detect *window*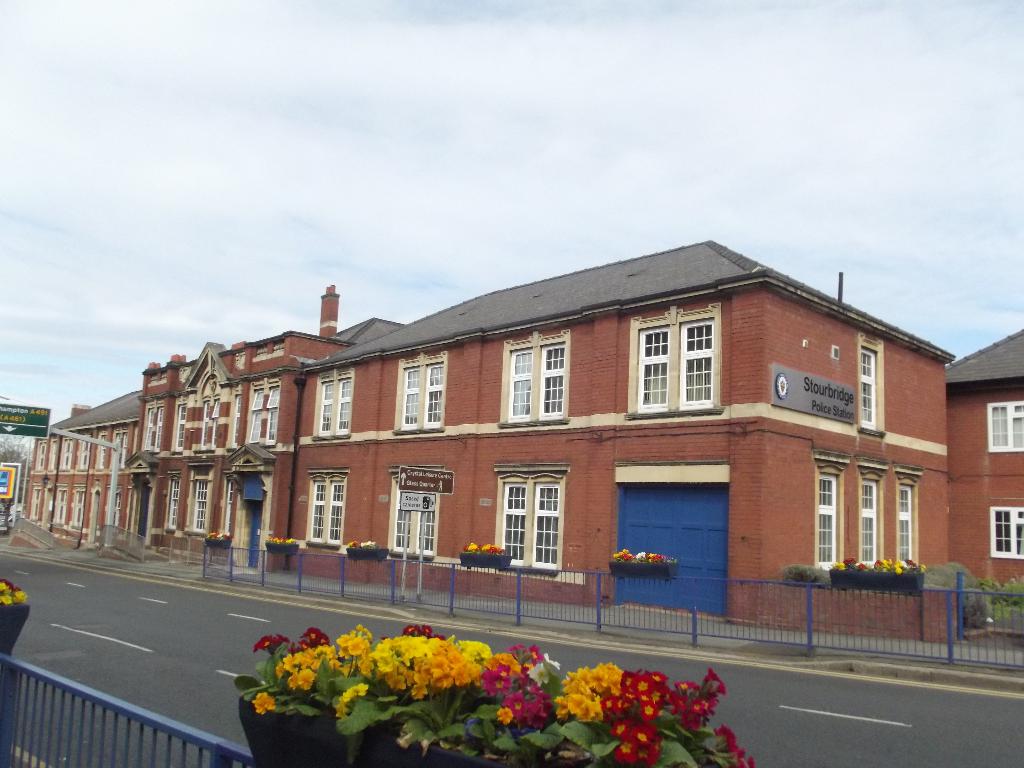
211,400,218,447
